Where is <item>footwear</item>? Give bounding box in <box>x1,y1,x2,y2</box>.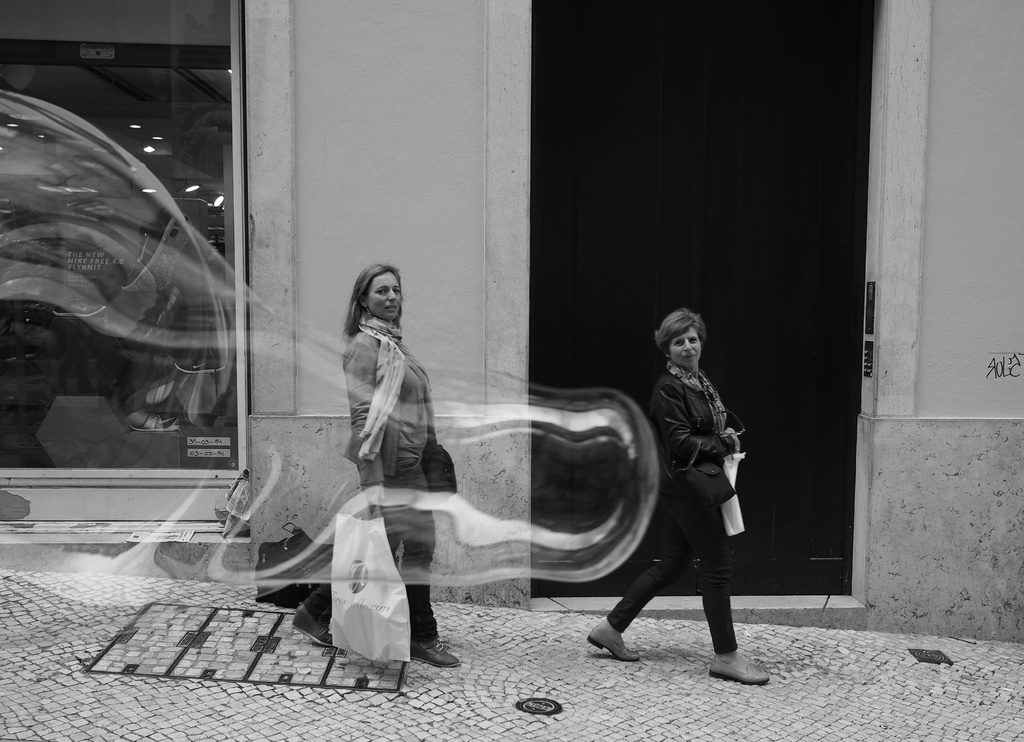
<box>292,602,338,652</box>.
